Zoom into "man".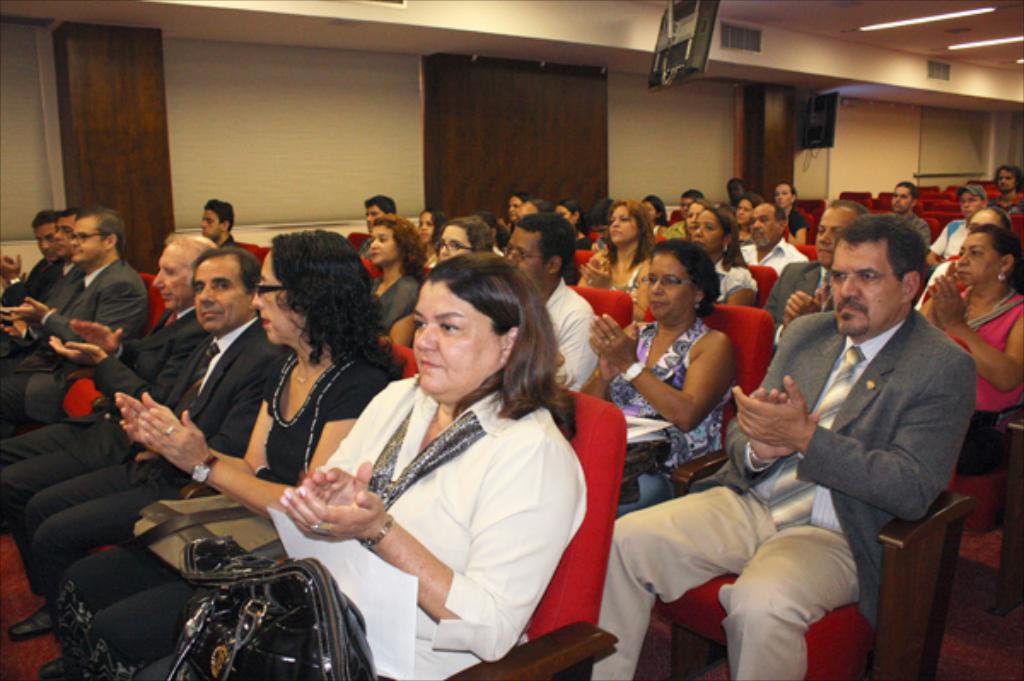
Zoom target: <region>877, 181, 932, 247</region>.
